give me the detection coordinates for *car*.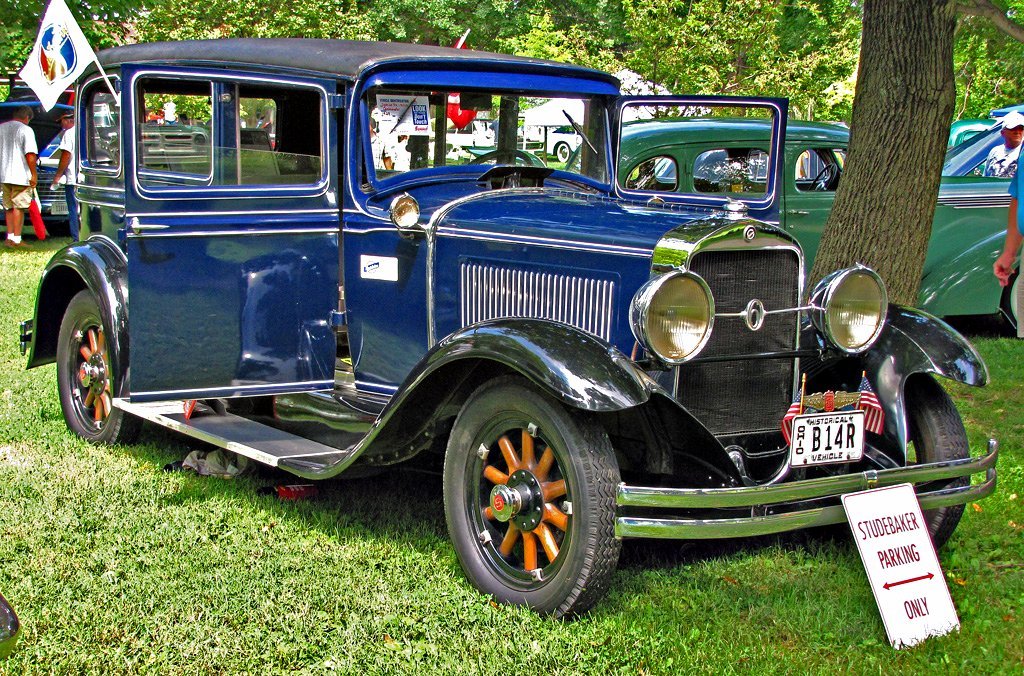
(30,33,978,629).
